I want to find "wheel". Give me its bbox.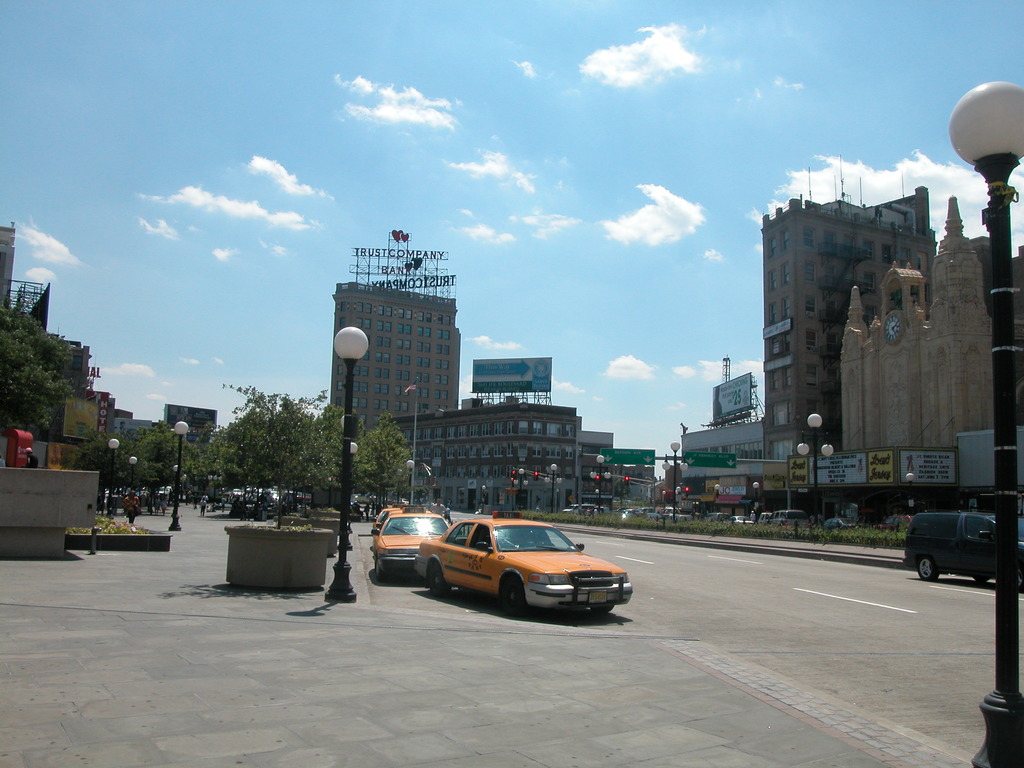
{"x1": 971, "y1": 577, "x2": 988, "y2": 586}.
